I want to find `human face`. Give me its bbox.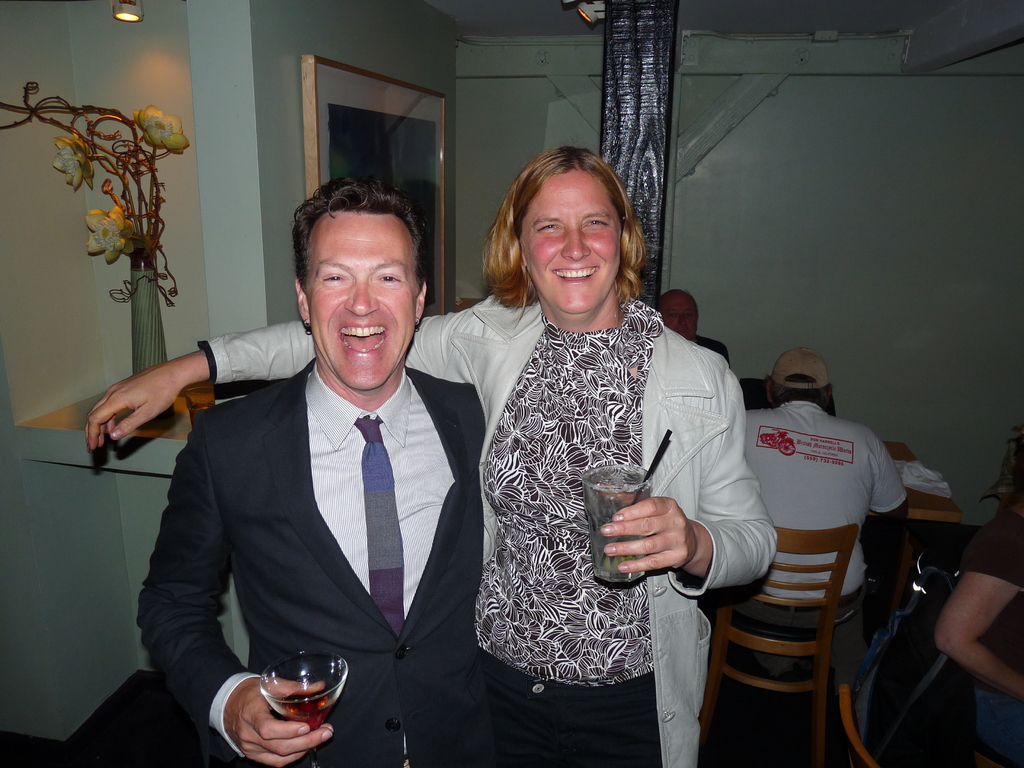
<bbox>525, 173, 624, 315</bbox>.
